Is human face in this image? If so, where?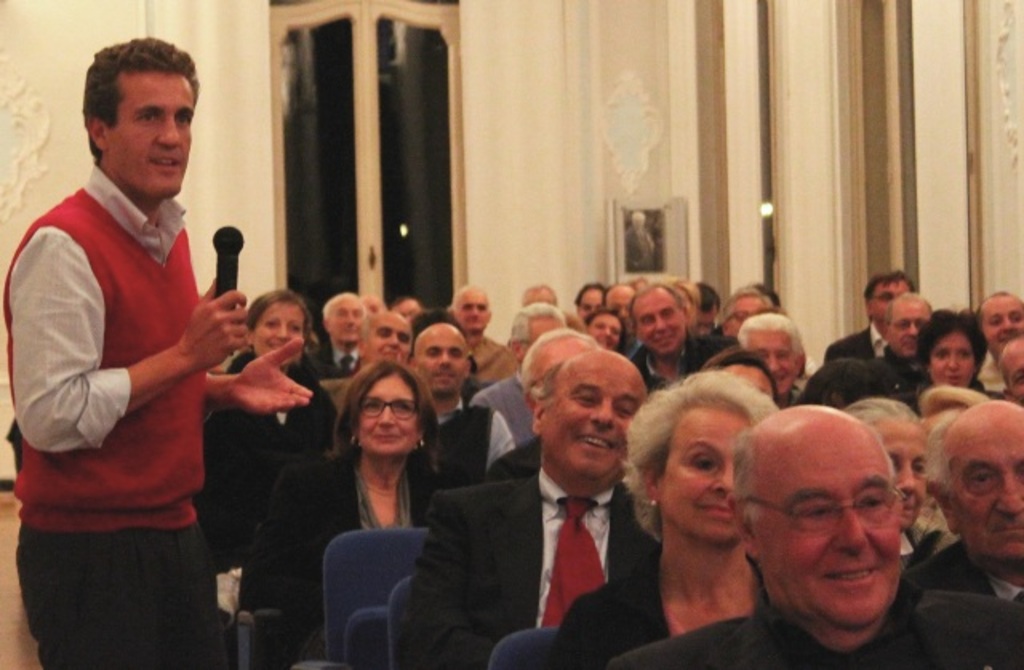
Yes, at l=365, t=318, r=413, b=360.
